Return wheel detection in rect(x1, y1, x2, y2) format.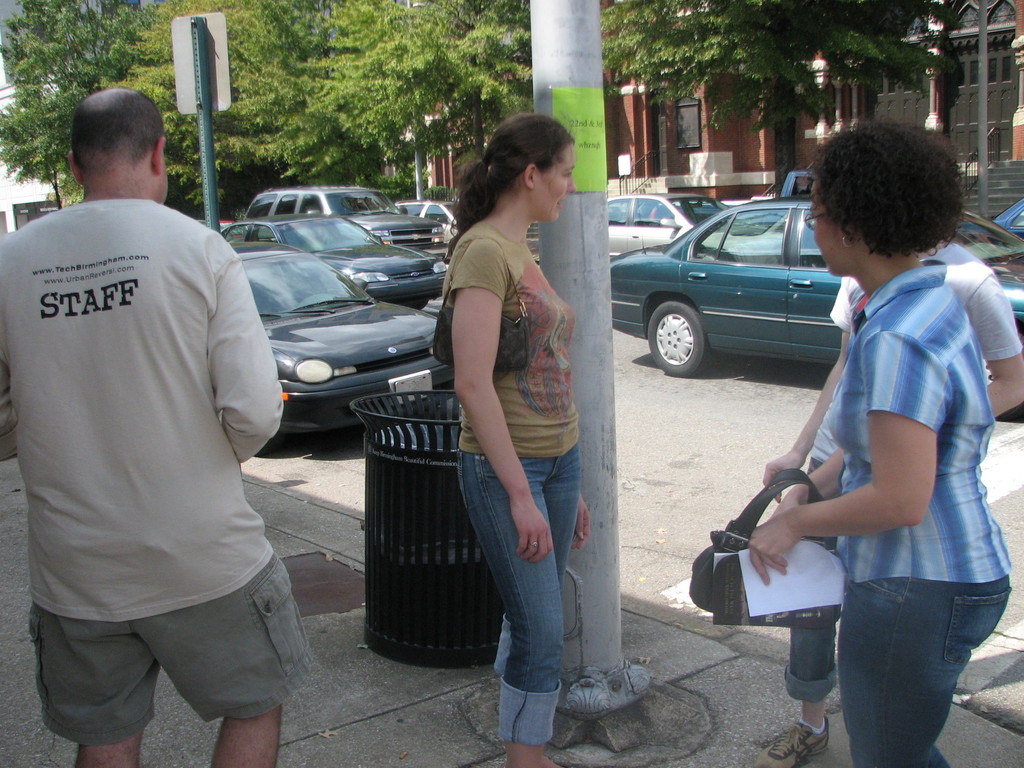
rect(645, 300, 710, 376).
